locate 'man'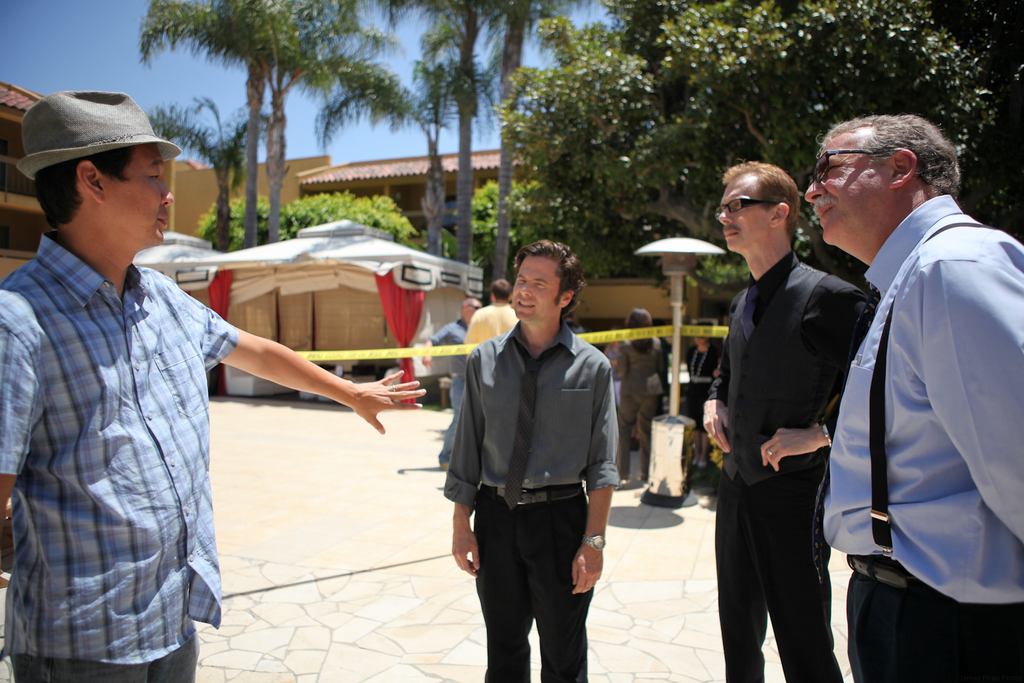
440,246,631,666
